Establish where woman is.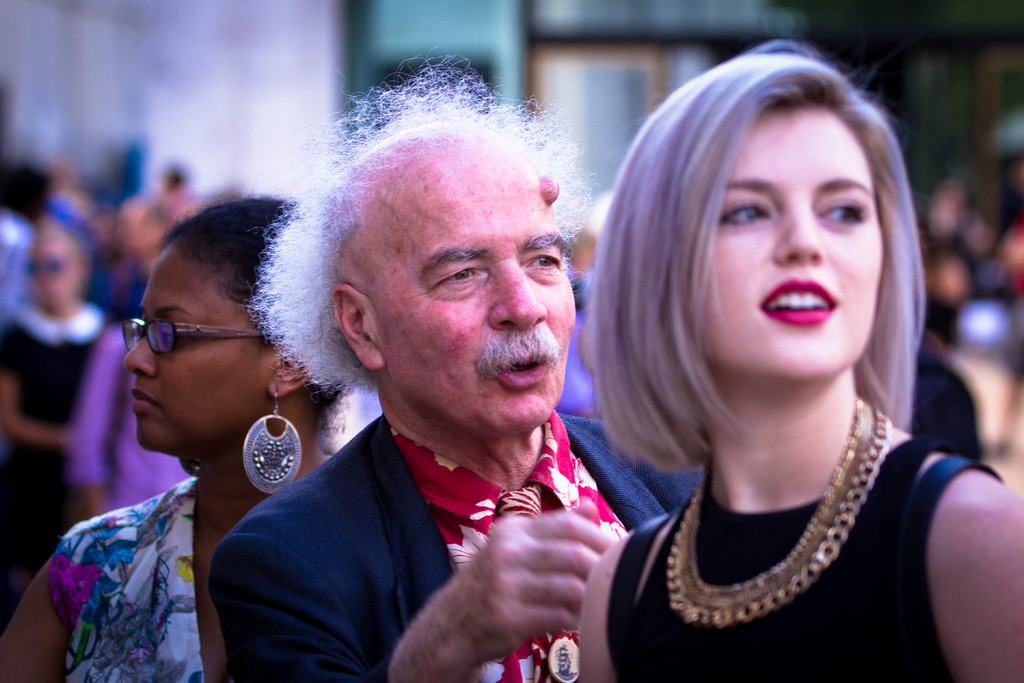
Established at 541,54,916,678.
